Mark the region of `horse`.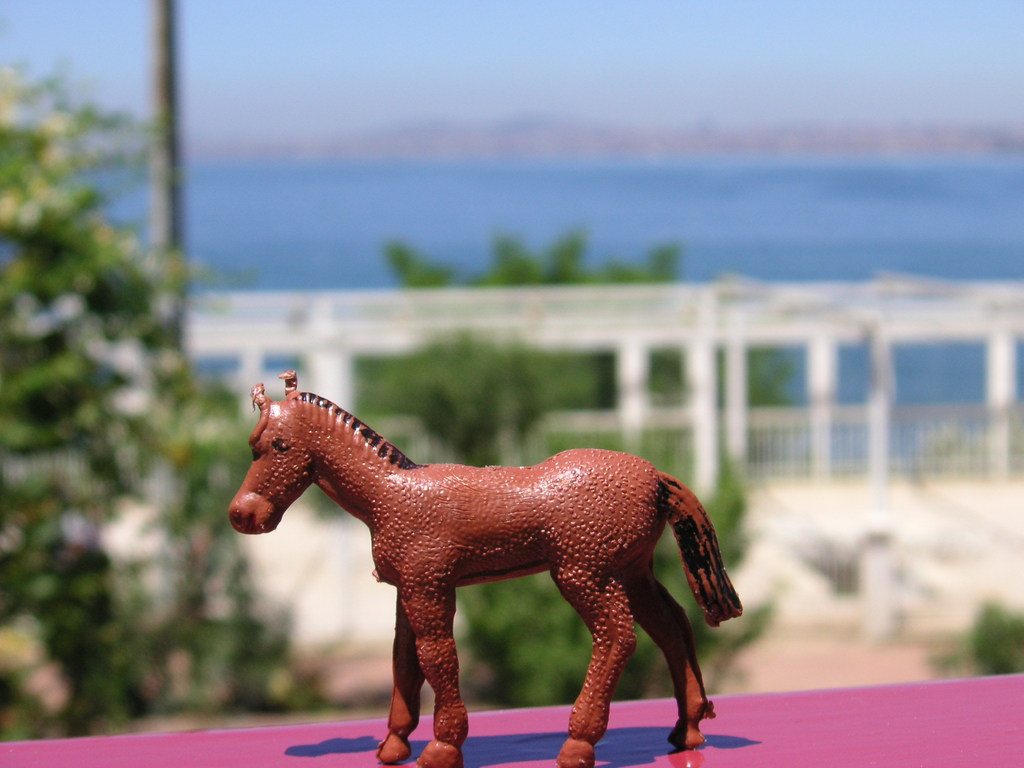
Region: Rect(230, 367, 746, 767).
